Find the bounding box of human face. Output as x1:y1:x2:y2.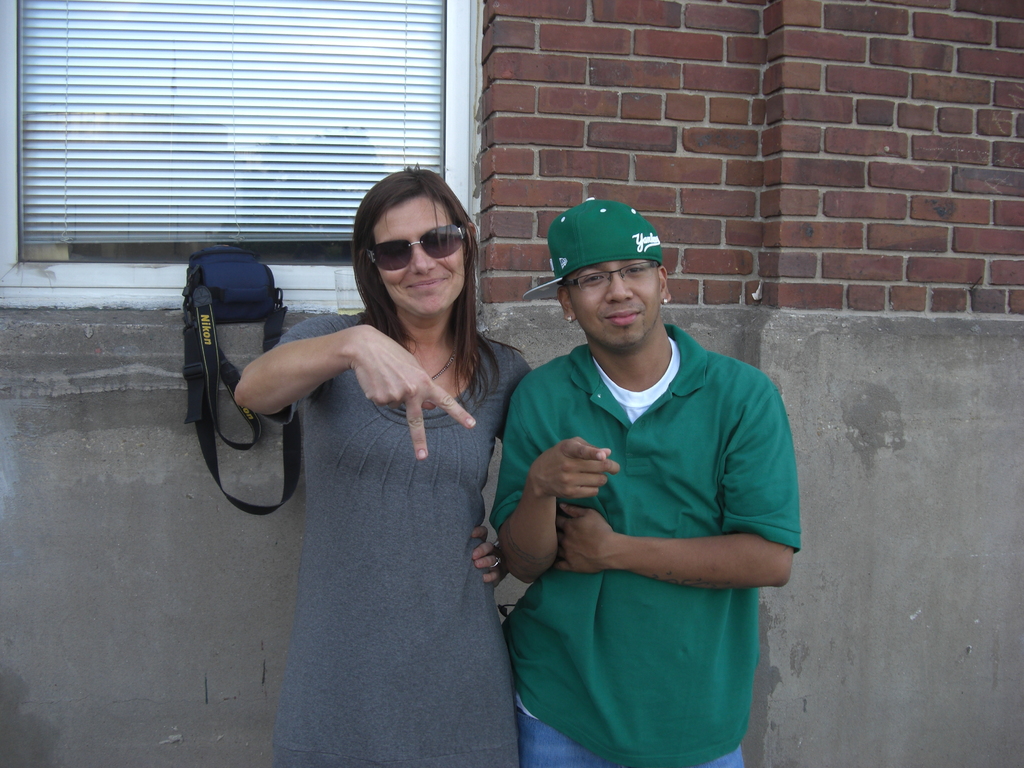
570:257:663:352.
